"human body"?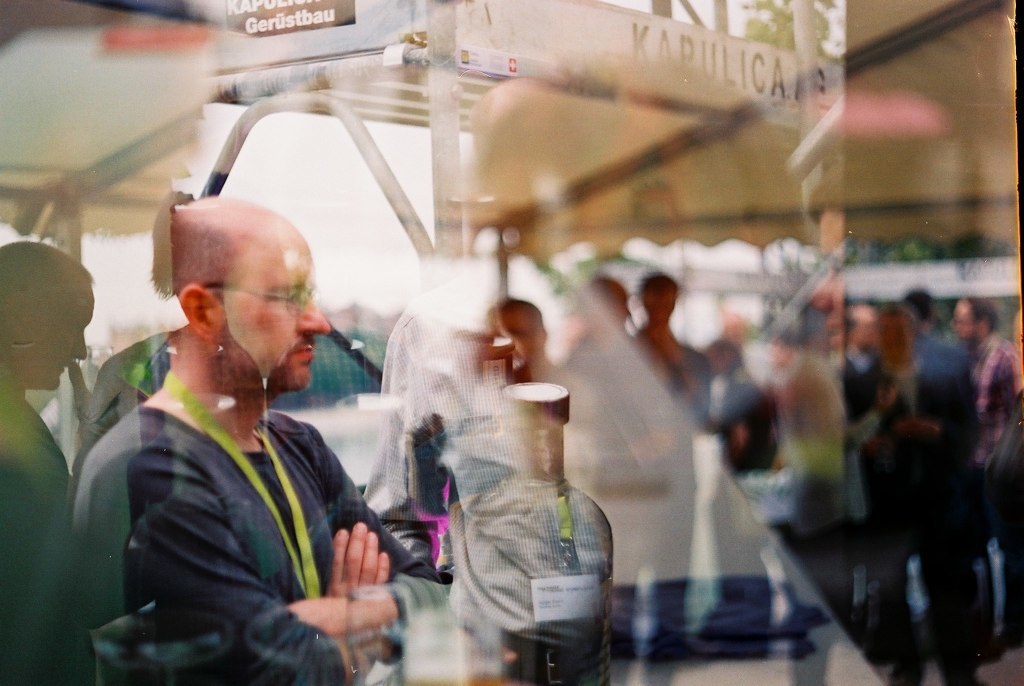
<region>108, 199, 400, 673</region>
